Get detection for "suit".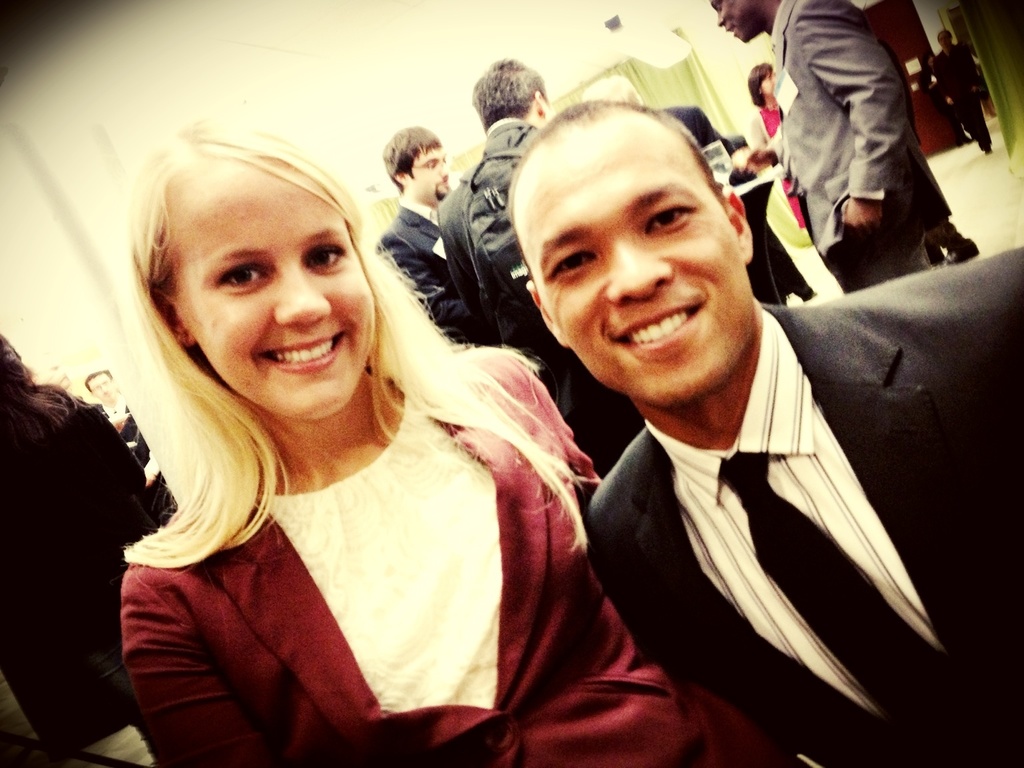
Detection: 767 0 951 296.
